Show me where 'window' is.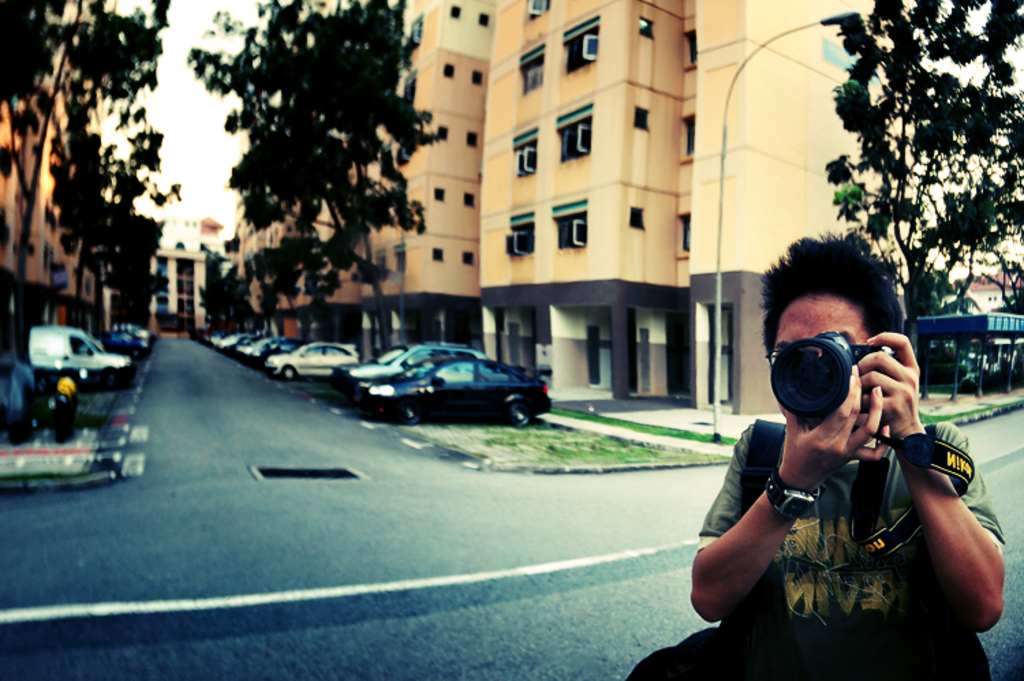
'window' is at 560,106,590,158.
